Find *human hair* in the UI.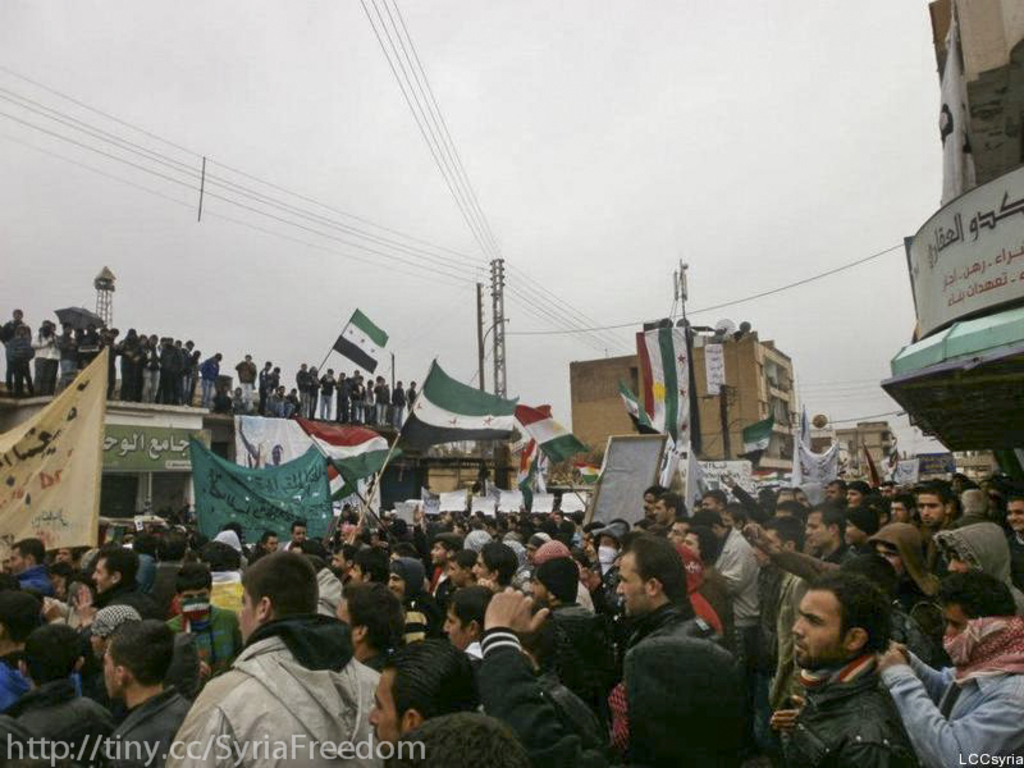
UI element at BBox(433, 536, 460, 563).
